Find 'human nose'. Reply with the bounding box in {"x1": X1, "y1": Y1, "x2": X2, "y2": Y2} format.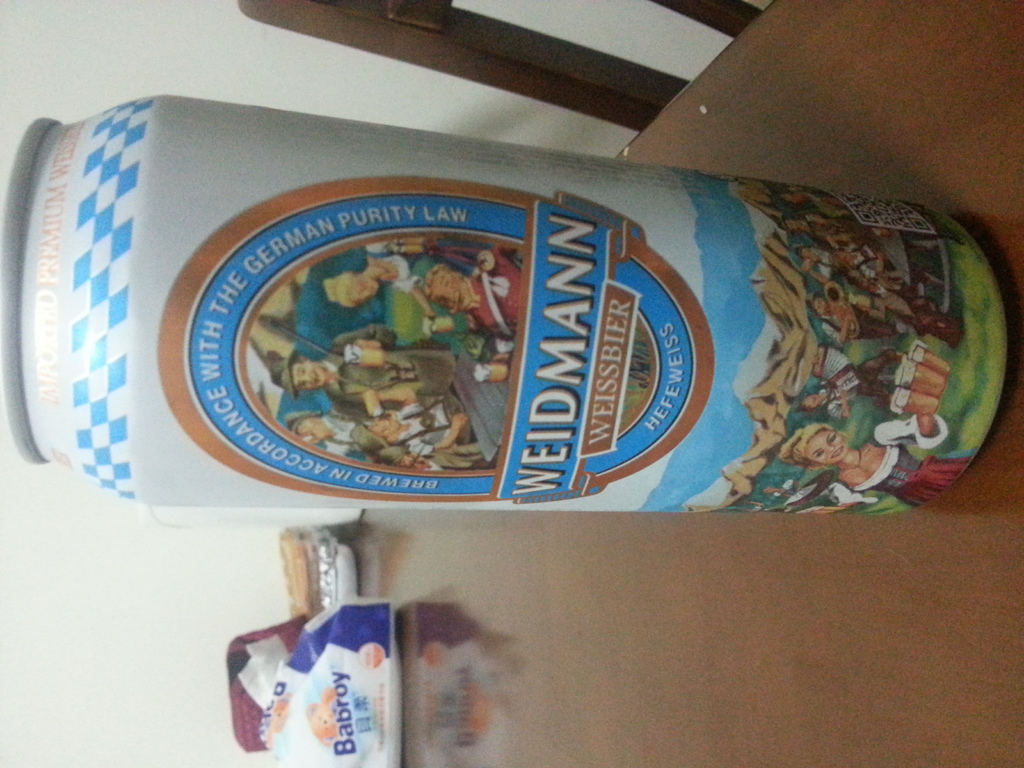
{"x1": 300, "y1": 372, "x2": 314, "y2": 385}.
